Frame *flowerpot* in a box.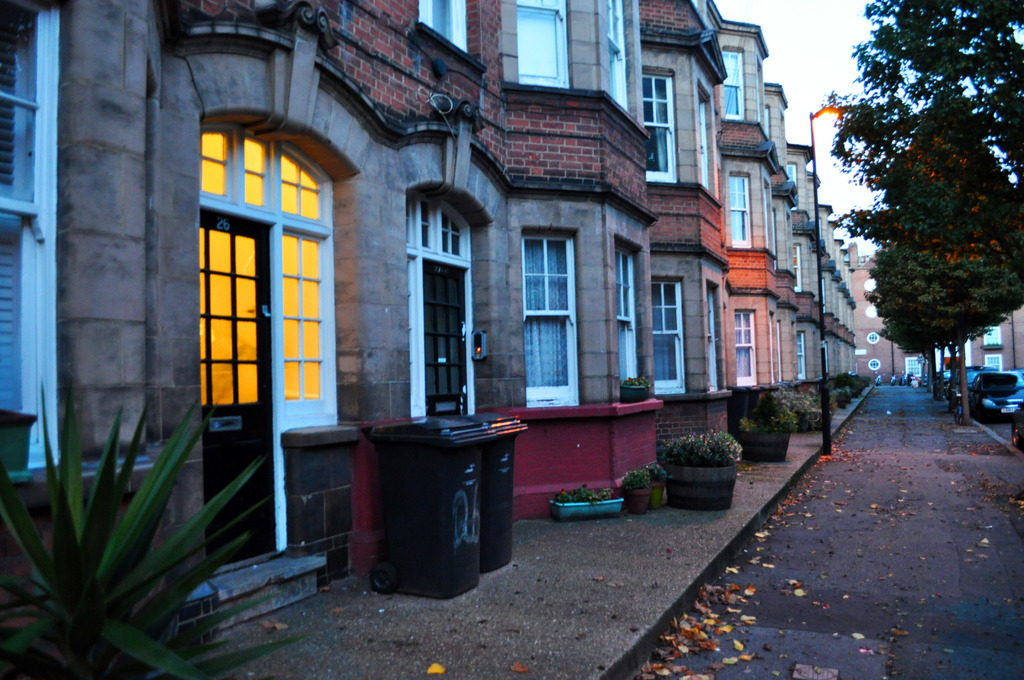
locate(670, 439, 752, 512).
